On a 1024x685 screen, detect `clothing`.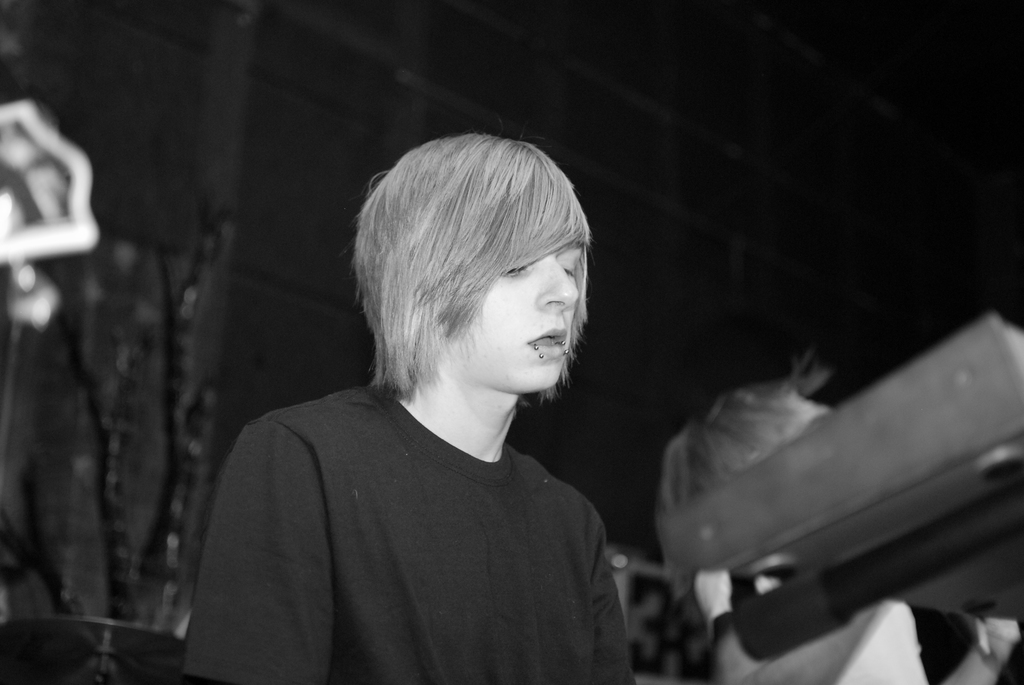
[x1=709, y1=562, x2=934, y2=684].
